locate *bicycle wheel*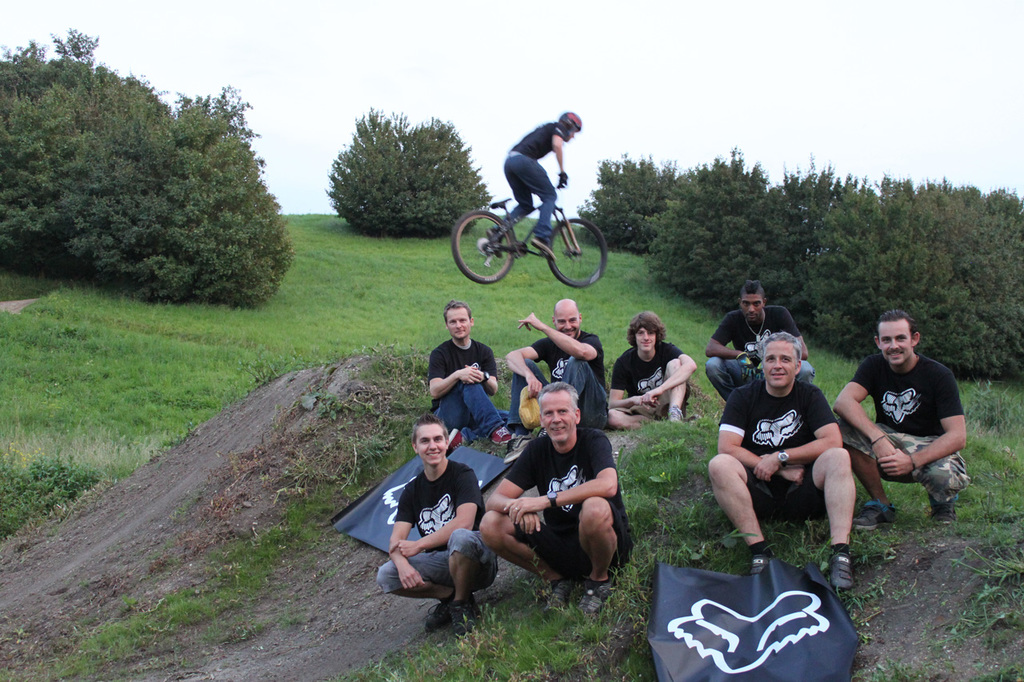
(x1=554, y1=213, x2=606, y2=283)
